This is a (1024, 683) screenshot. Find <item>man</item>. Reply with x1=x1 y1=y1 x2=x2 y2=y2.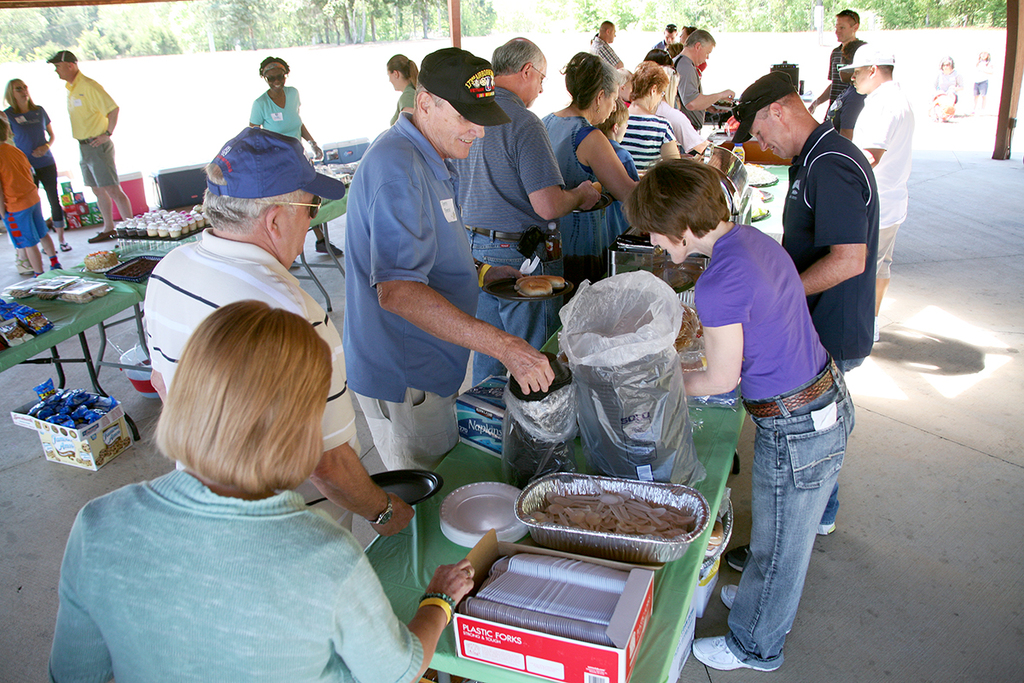
x1=46 y1=50 x2=131 y2=241.
